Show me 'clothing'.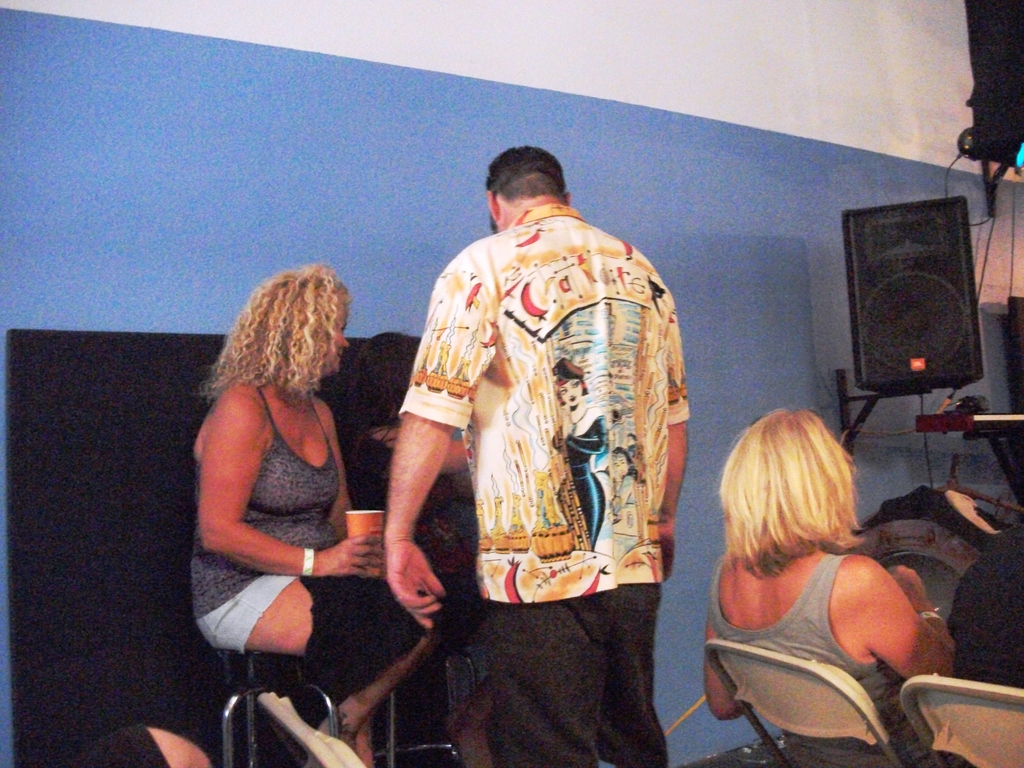
'clothing' is here: crop(945, 521, 1023, 767).
